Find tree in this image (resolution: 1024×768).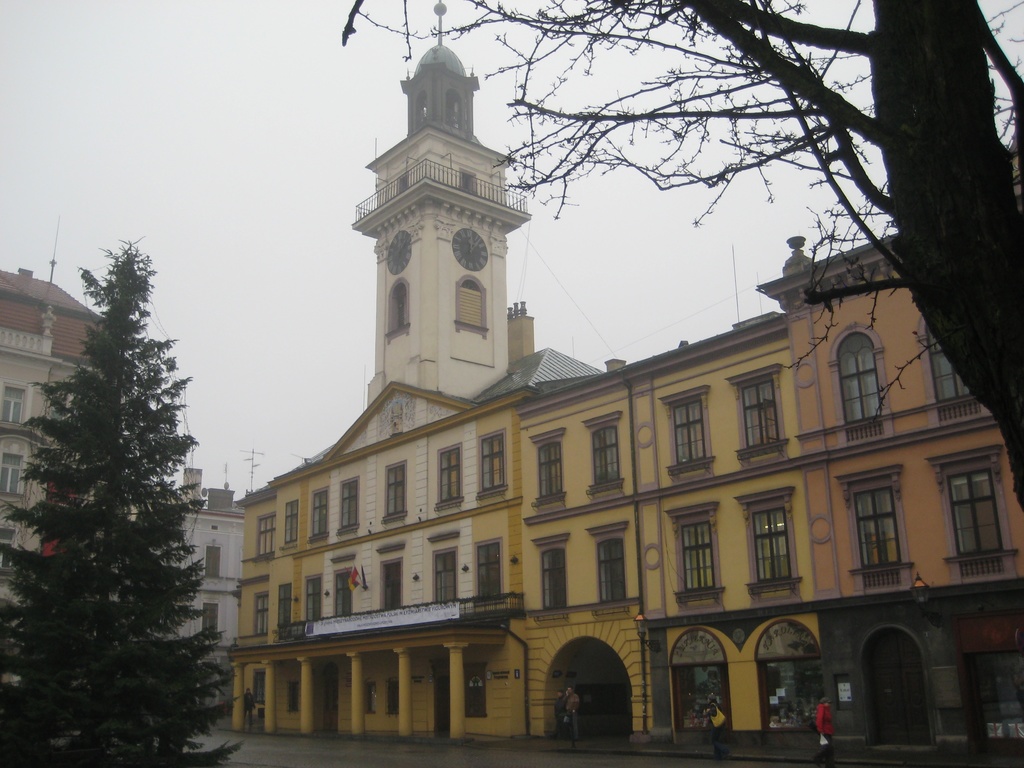
(0, 237, 253, 767).
